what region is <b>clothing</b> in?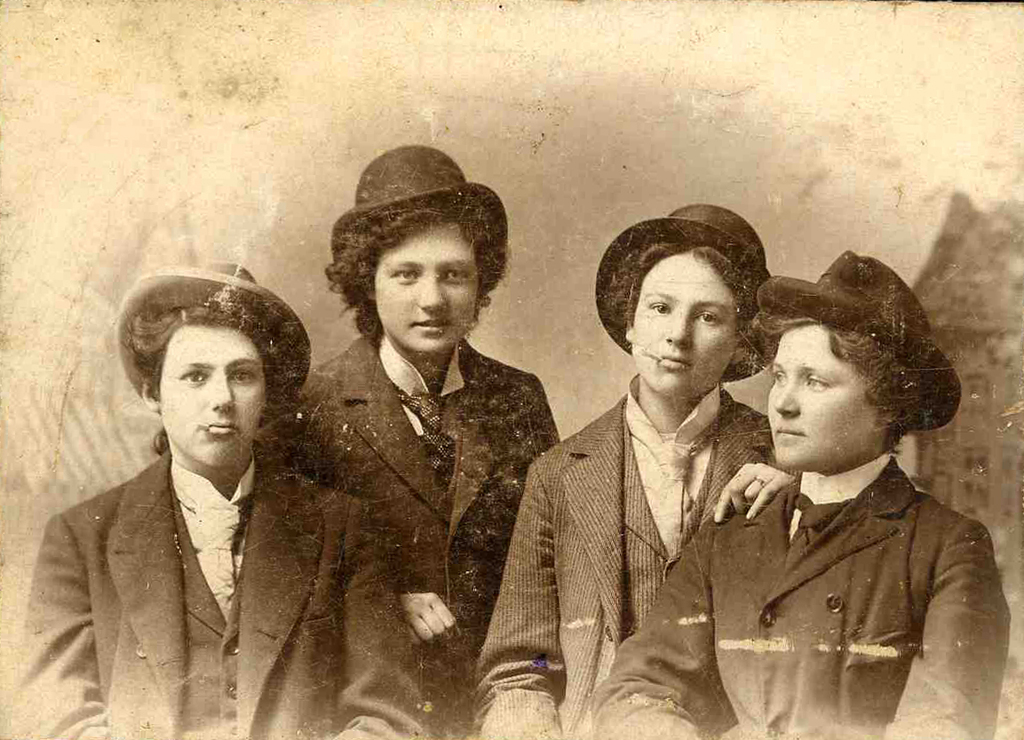
<region>272, 330, 566, 739</region>.
